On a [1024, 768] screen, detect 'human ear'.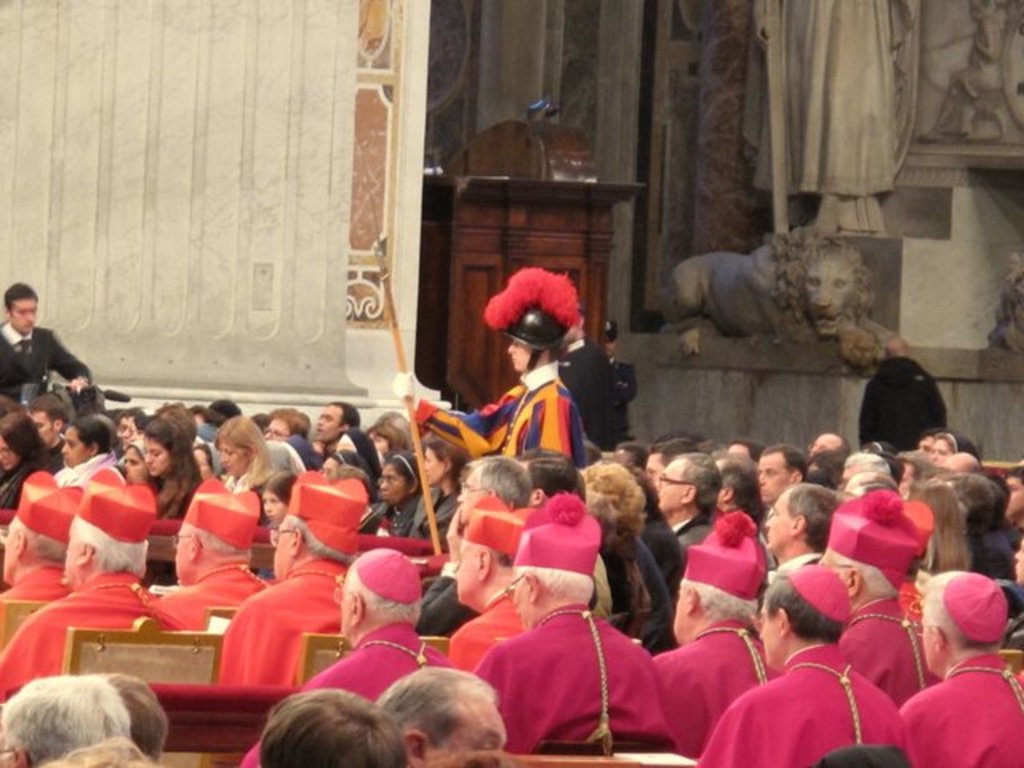
rect(14, 528, 30, 560).
